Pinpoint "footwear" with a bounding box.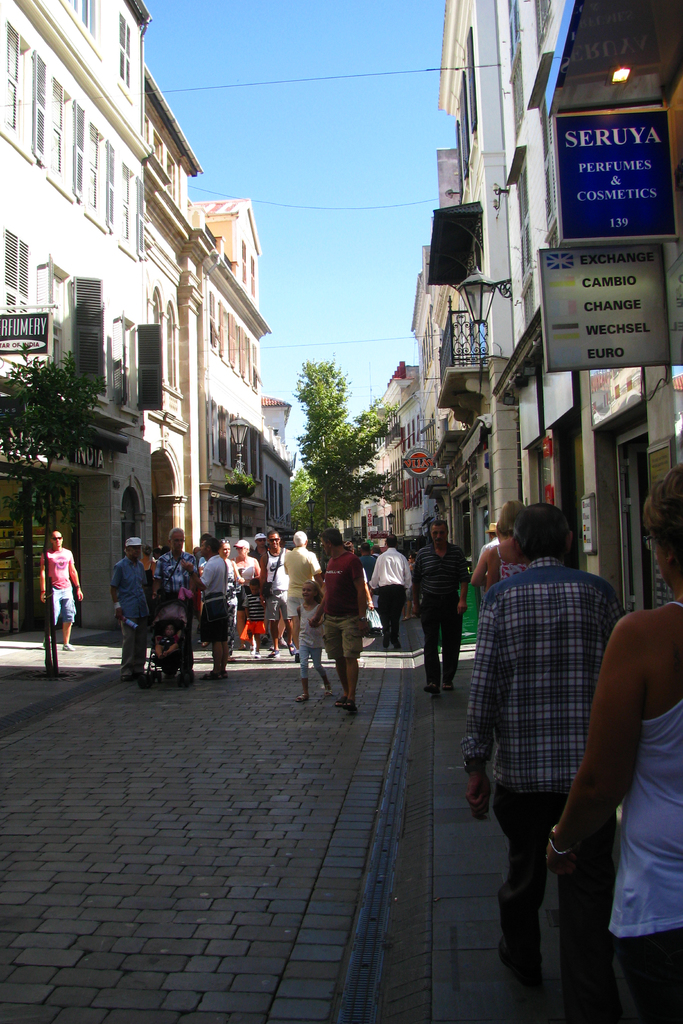
256 648 263 659.
